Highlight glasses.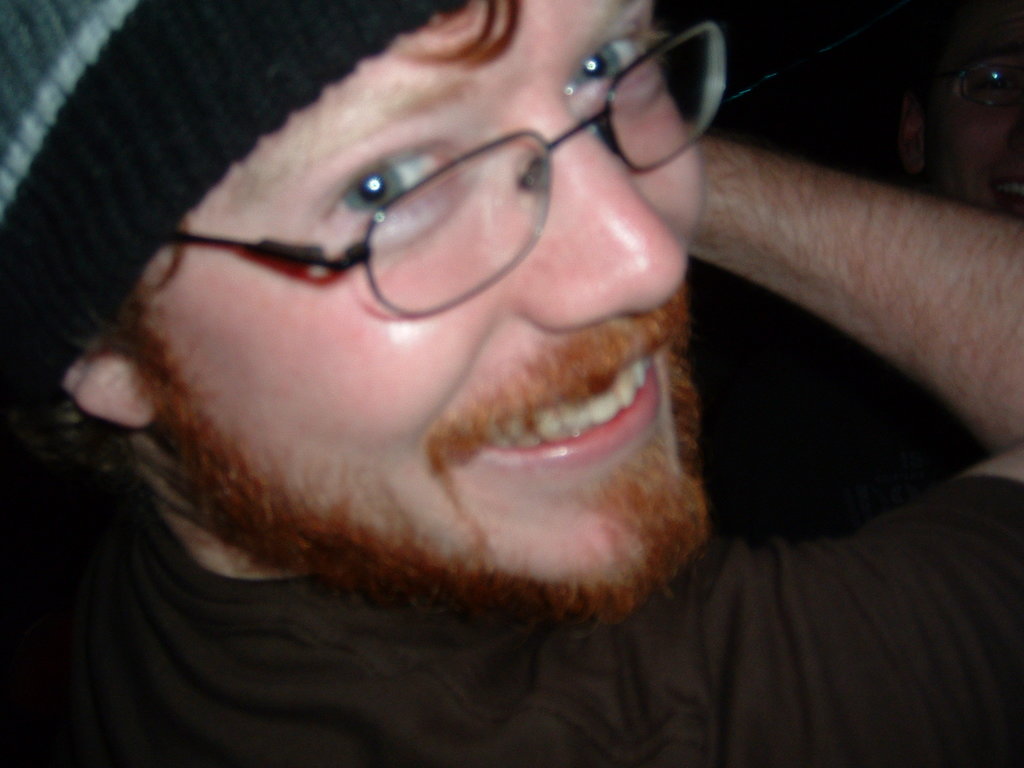
Highlighted region: [219,34,762,259].
